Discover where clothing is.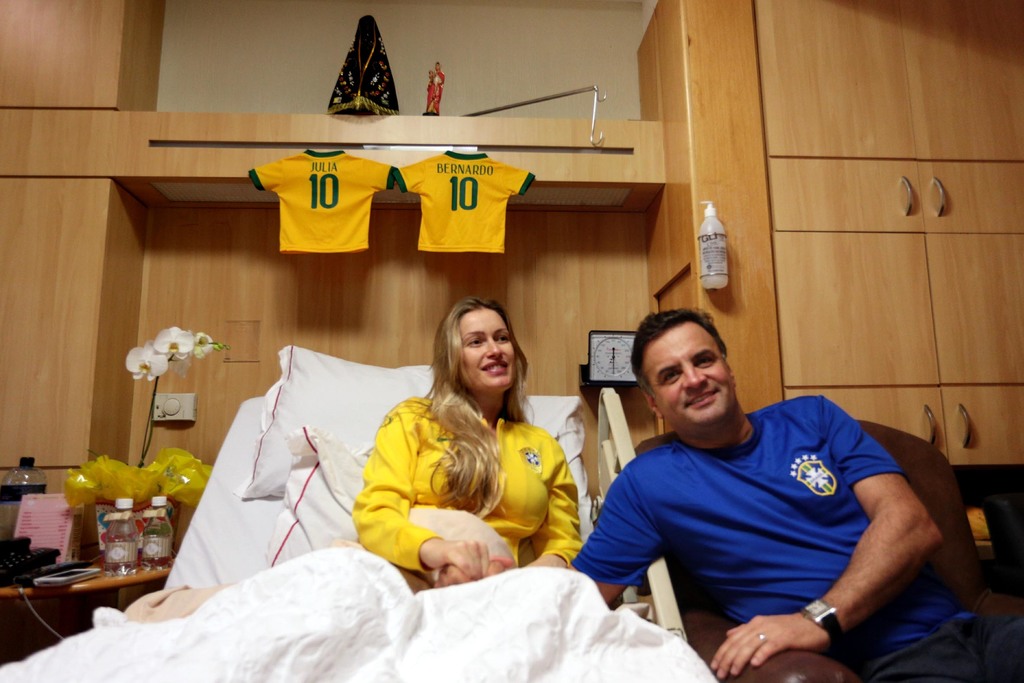
Discovered at {"left": 401, "top": 143, "right": 548, "bottom": 265}.
